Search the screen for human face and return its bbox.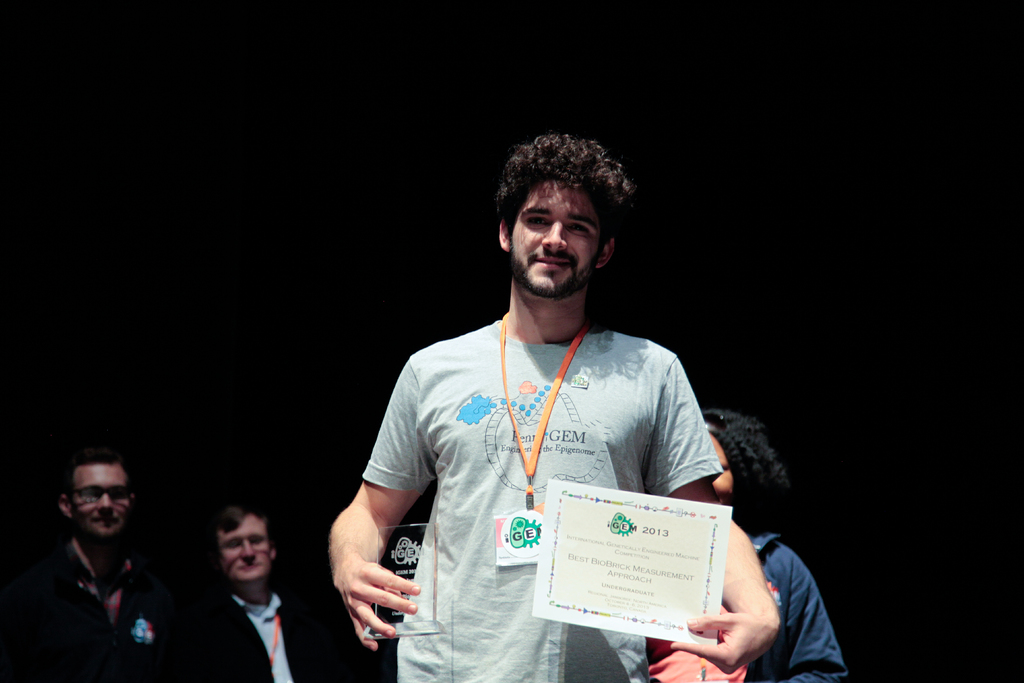
Found: <bbox>217, 511, 271, 583</bbox>.
